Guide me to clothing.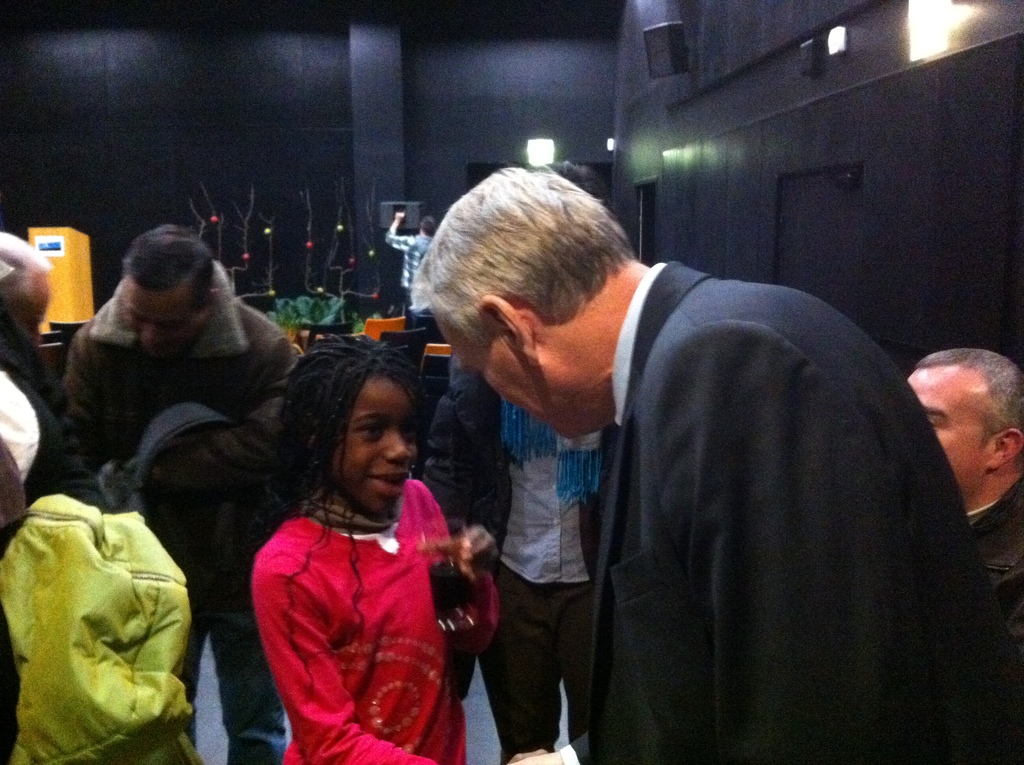
Guidance: pyautogui.locateOnScreen(252, 479, 499, 764).
